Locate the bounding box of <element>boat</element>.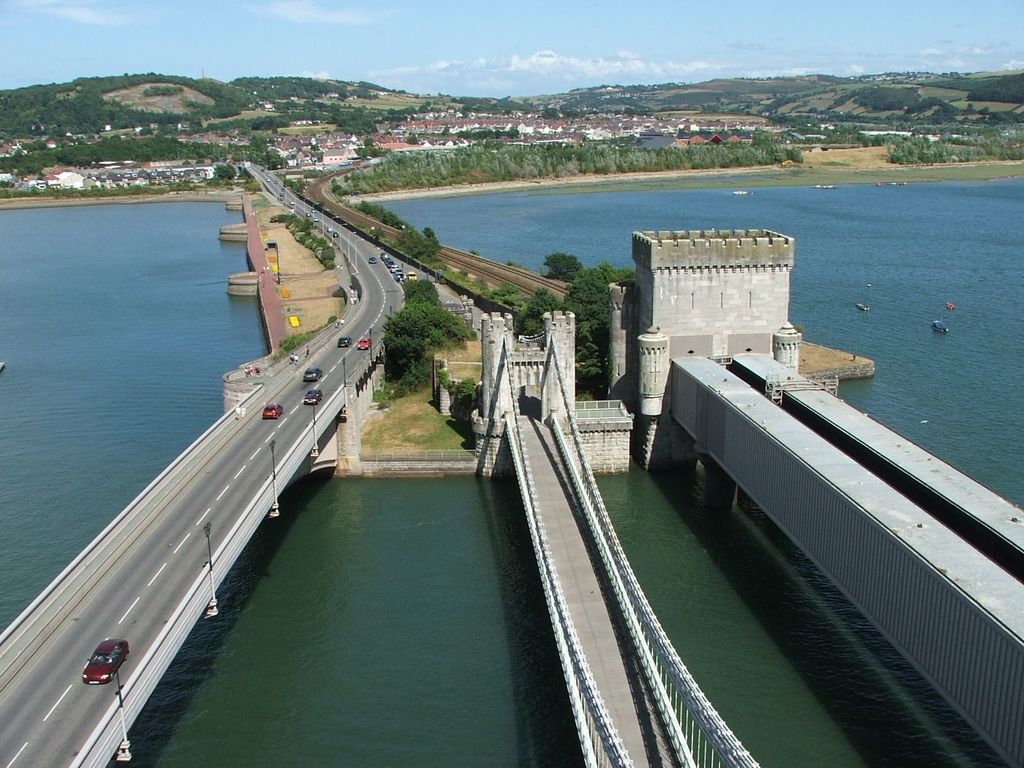
Bounding box: bbox=(931, 315, 949, 332).
